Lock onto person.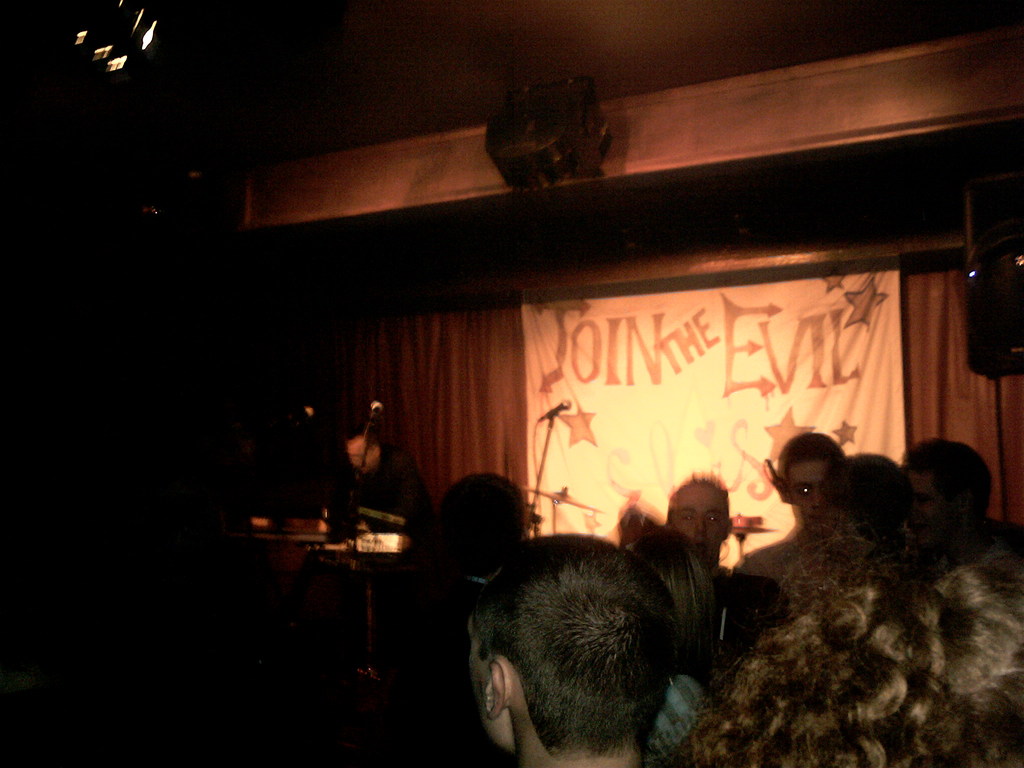
Locked: 682/554/1023/767.
